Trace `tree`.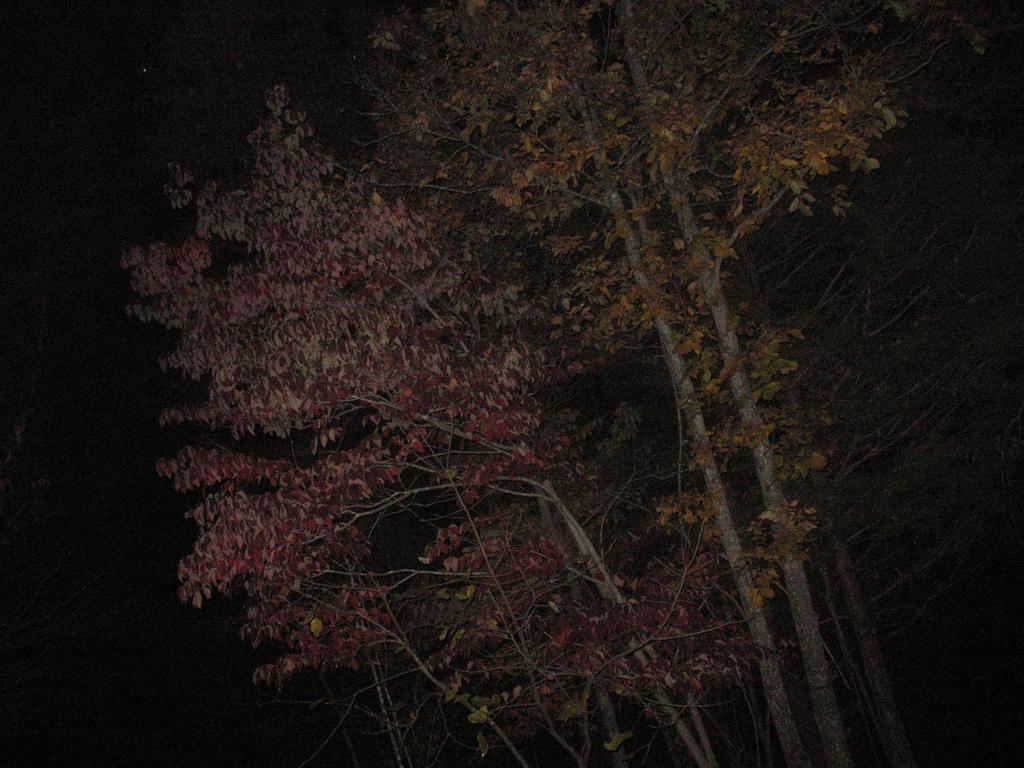
Traced to (left=36, top=1, right=1023, bottom=661).
